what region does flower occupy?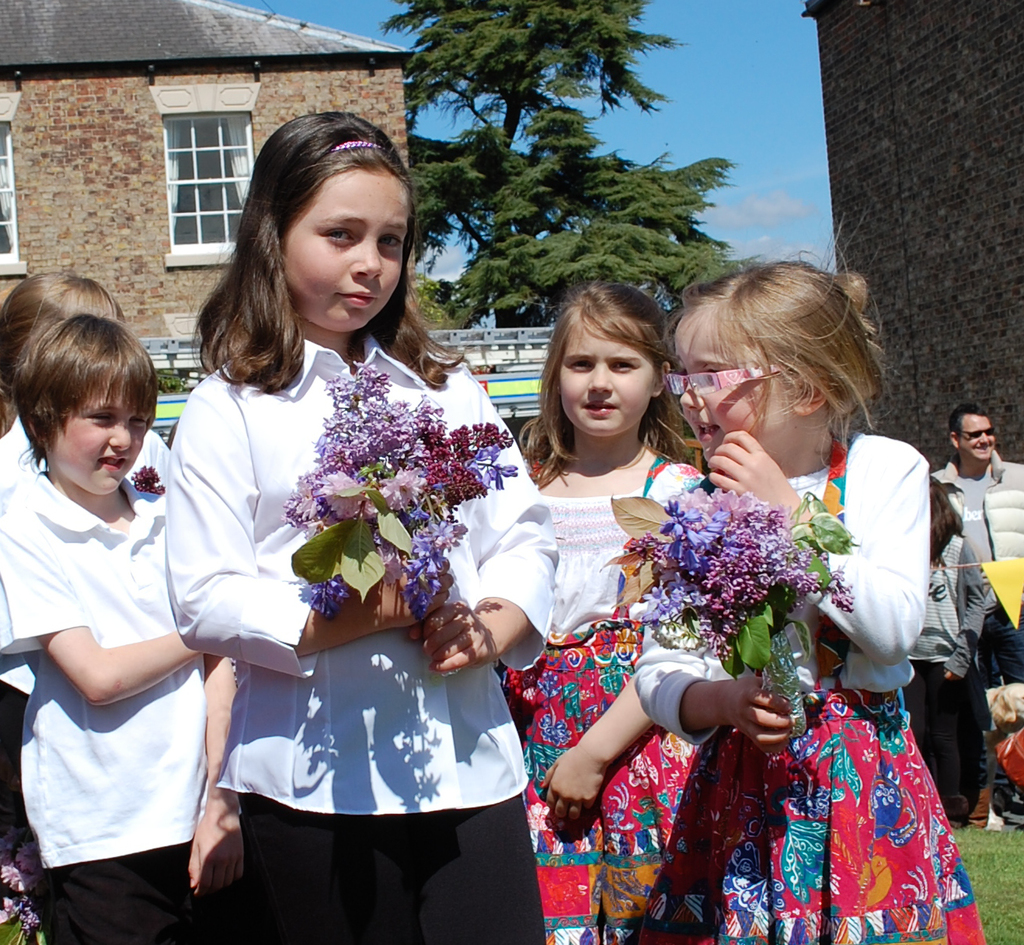
(left=660, top=509, right=709, bottom=538).
